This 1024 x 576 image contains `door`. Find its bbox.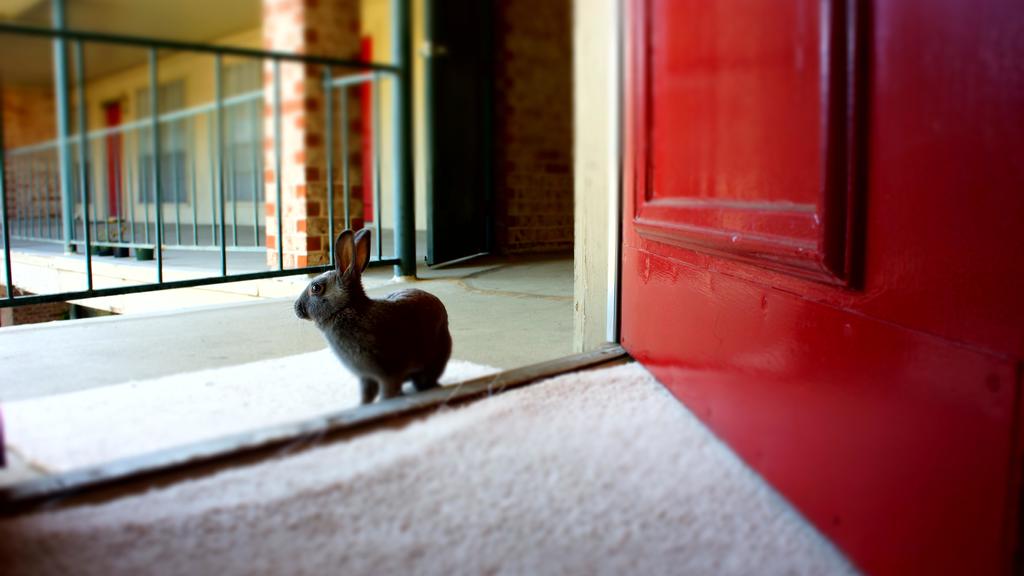
left=617, top=0, right=1023, bottom=569.
